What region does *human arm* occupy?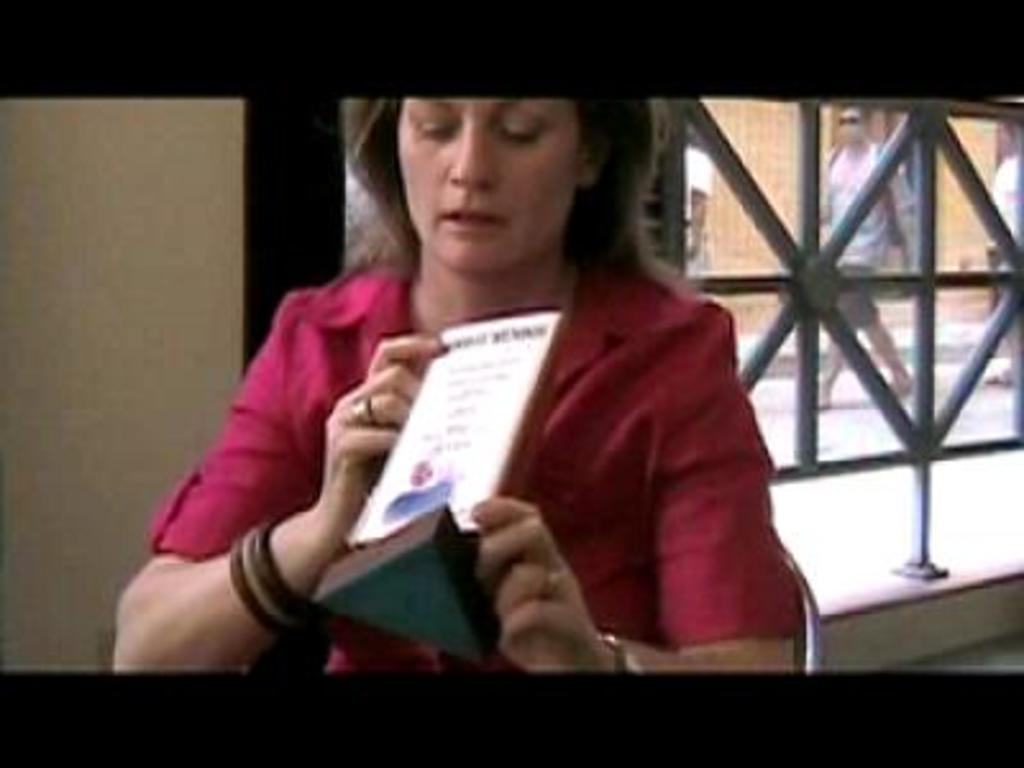
box=[886, 161, 922, 266].
